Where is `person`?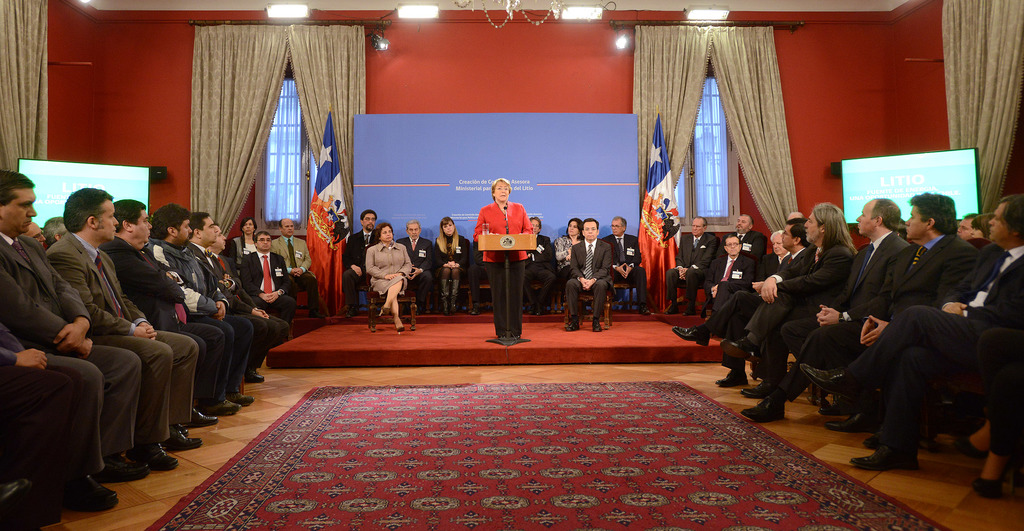
BBox(823, 193, 979, 447).
